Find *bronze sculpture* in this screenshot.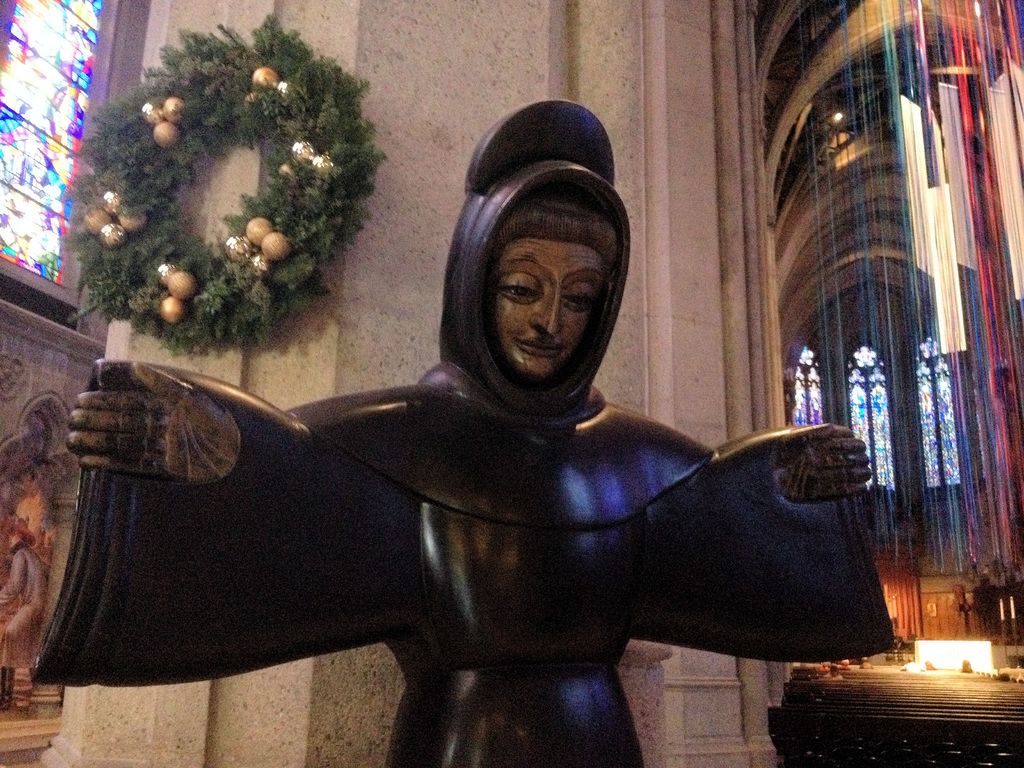
The bounding box for *bronze sculpture* is [30, 98, 899, 767].
